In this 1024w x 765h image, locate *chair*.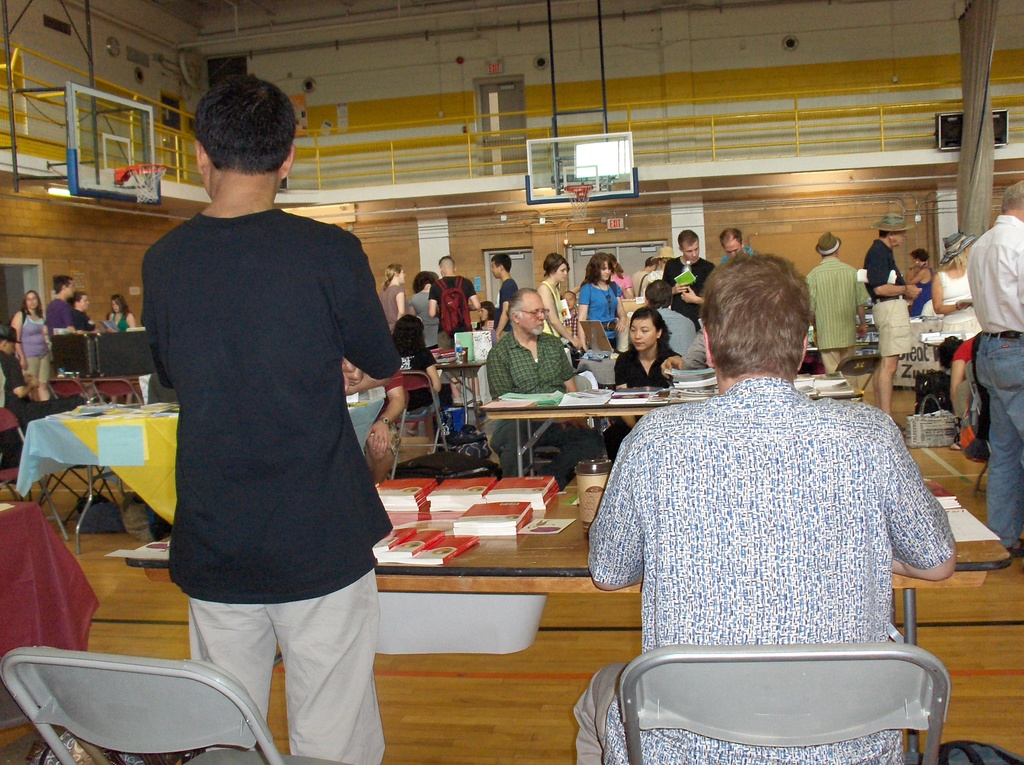
Bounding box: 616:640:954:764.
